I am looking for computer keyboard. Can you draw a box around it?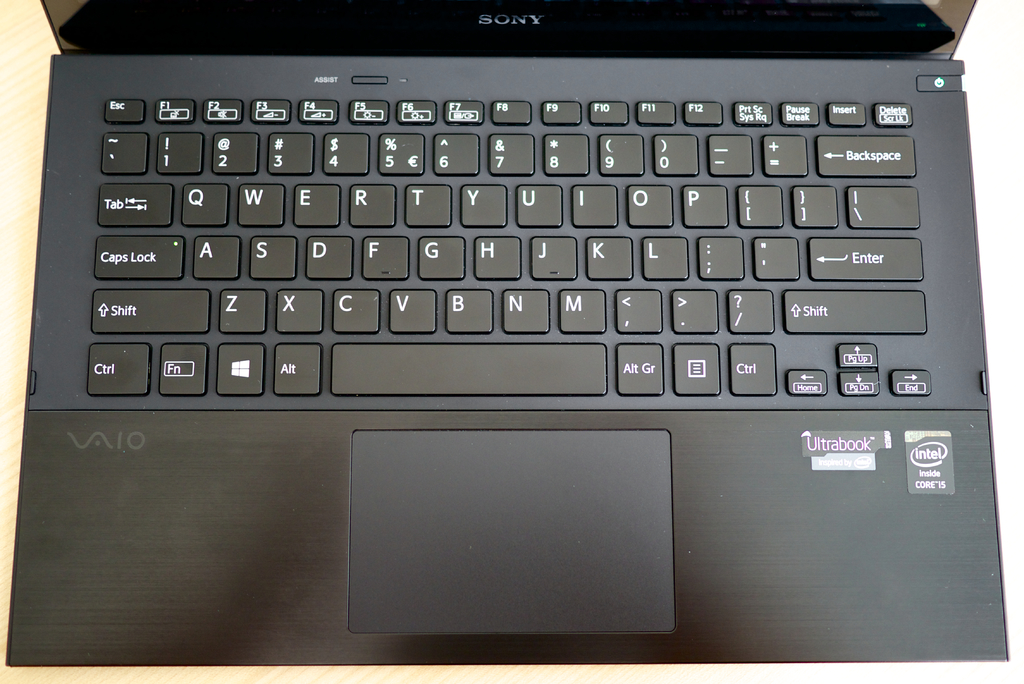
Sure, the bounding box is [x1=86, y1=99, x2=931, y2=398].
